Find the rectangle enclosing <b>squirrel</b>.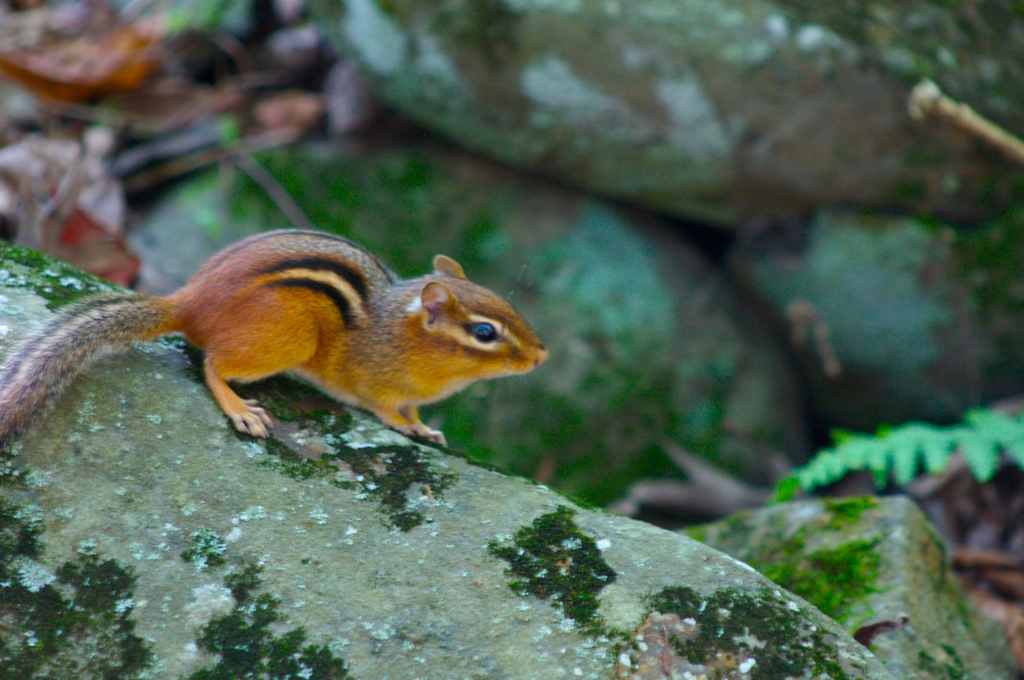
locate(0, 230, 556, 450).
